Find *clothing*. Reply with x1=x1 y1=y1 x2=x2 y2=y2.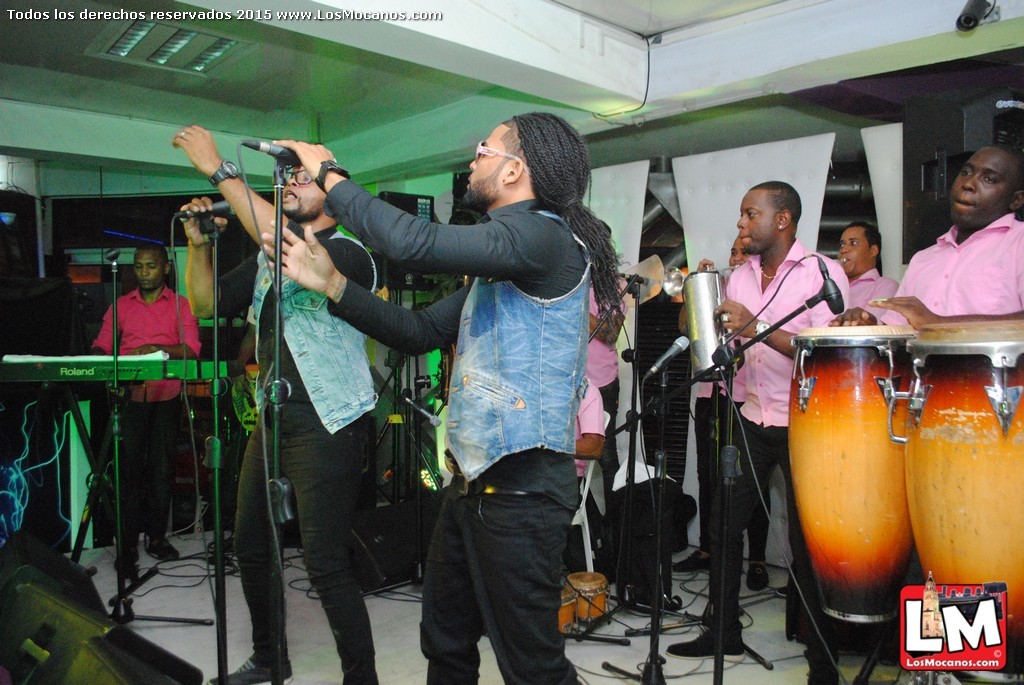
x1=586 y1=261 x2=618 y2=497.
